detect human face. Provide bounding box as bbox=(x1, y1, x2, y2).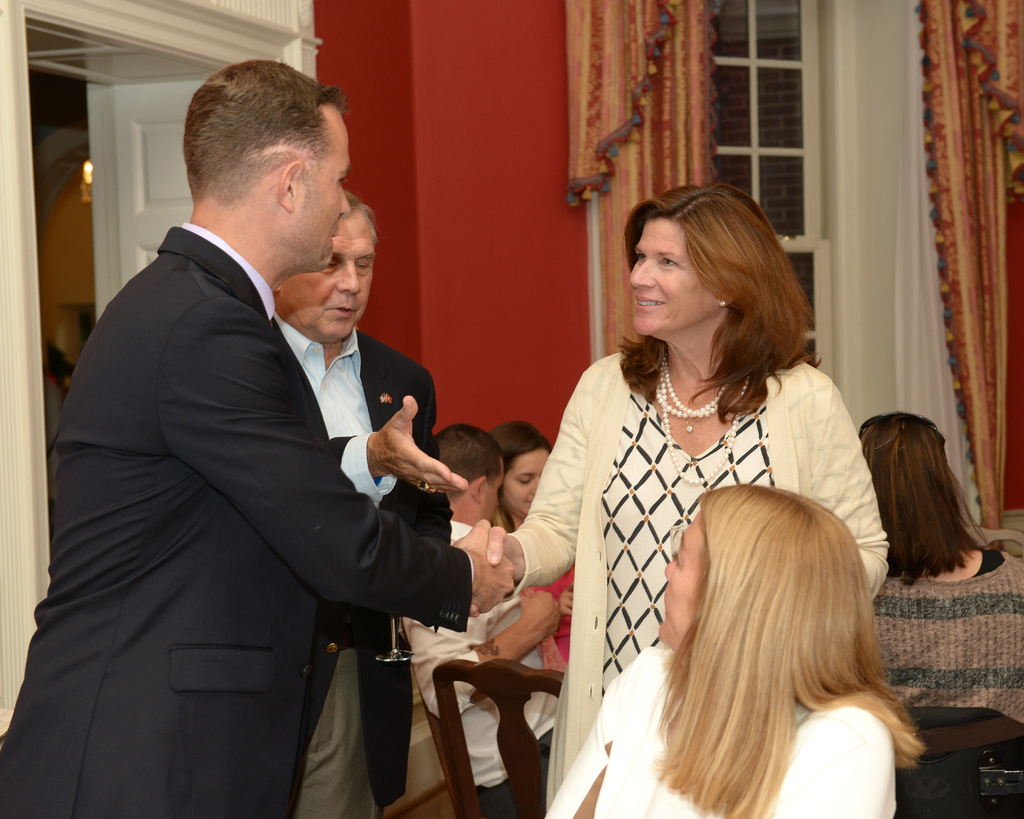
bbox=(655, 513, 697, 638).
